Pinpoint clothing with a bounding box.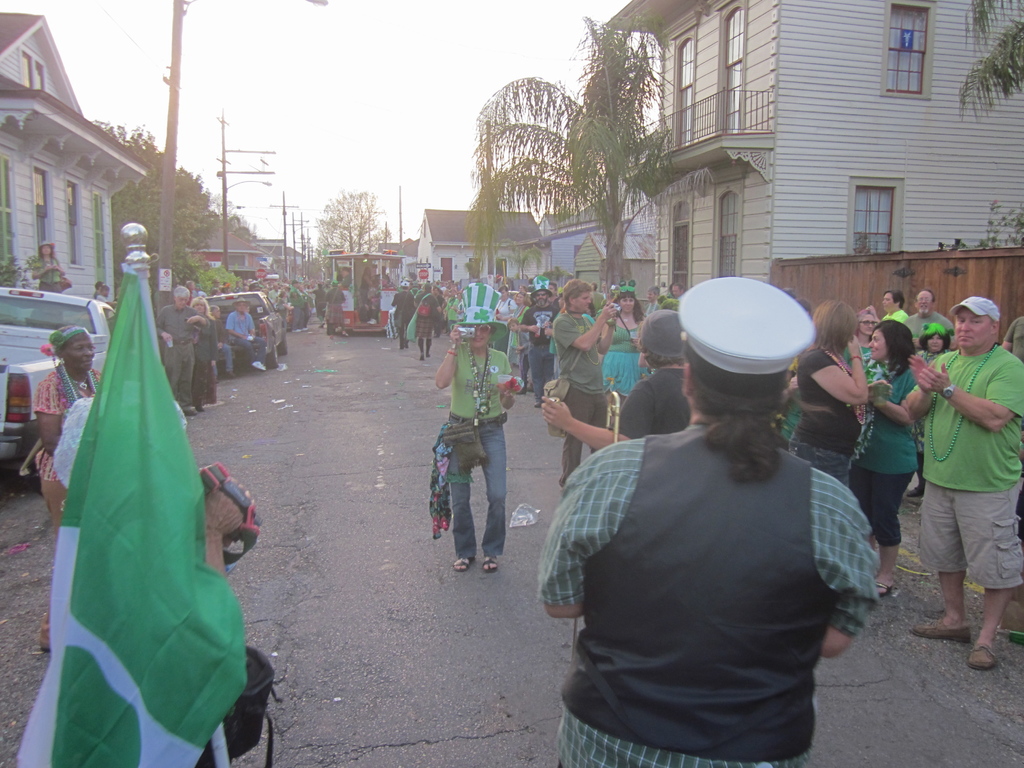
bbox=(871, 308, 916, 328).
